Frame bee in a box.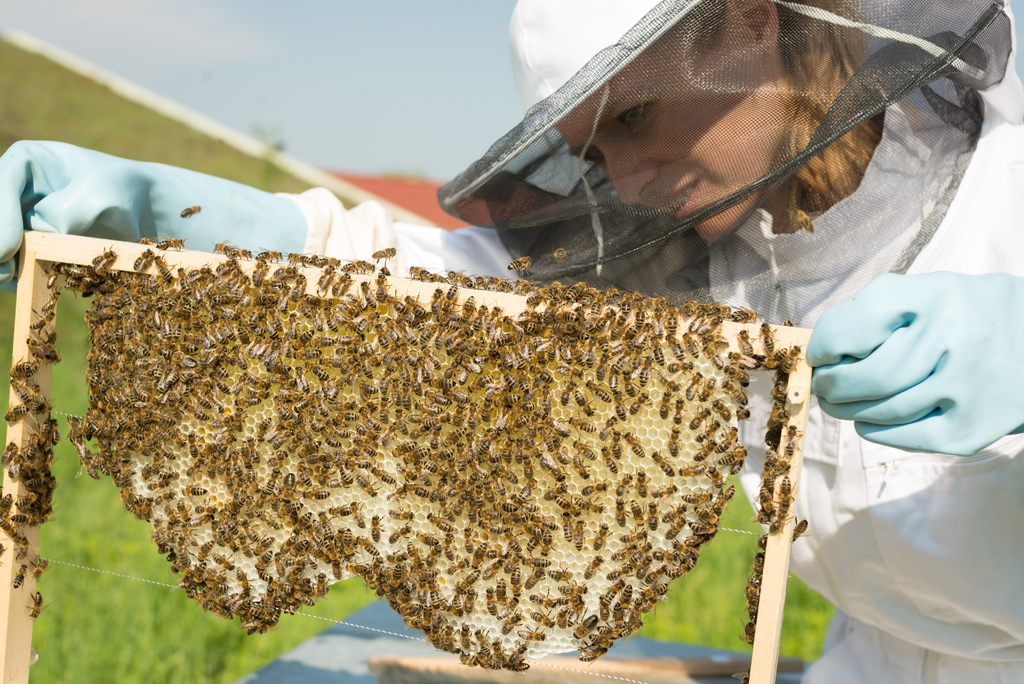
left=612, top=496, right=632, bottom=528.
